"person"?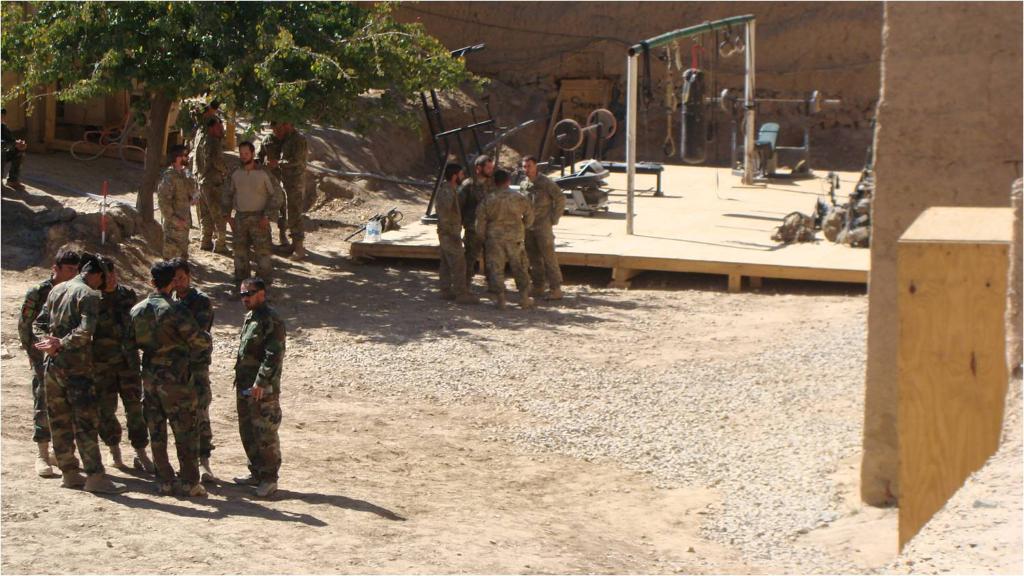
(x1=189, y1=115, x2=231, y2=254)
